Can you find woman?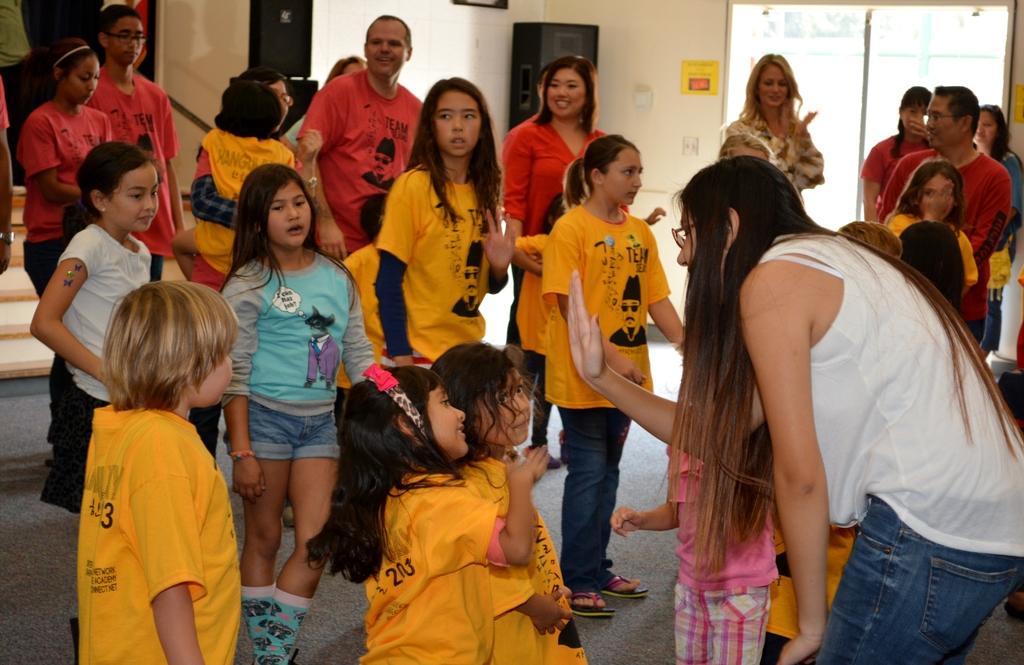
Yes, bounding box: pyautogui.locateOnScreen(367, 73, 524, 352).
